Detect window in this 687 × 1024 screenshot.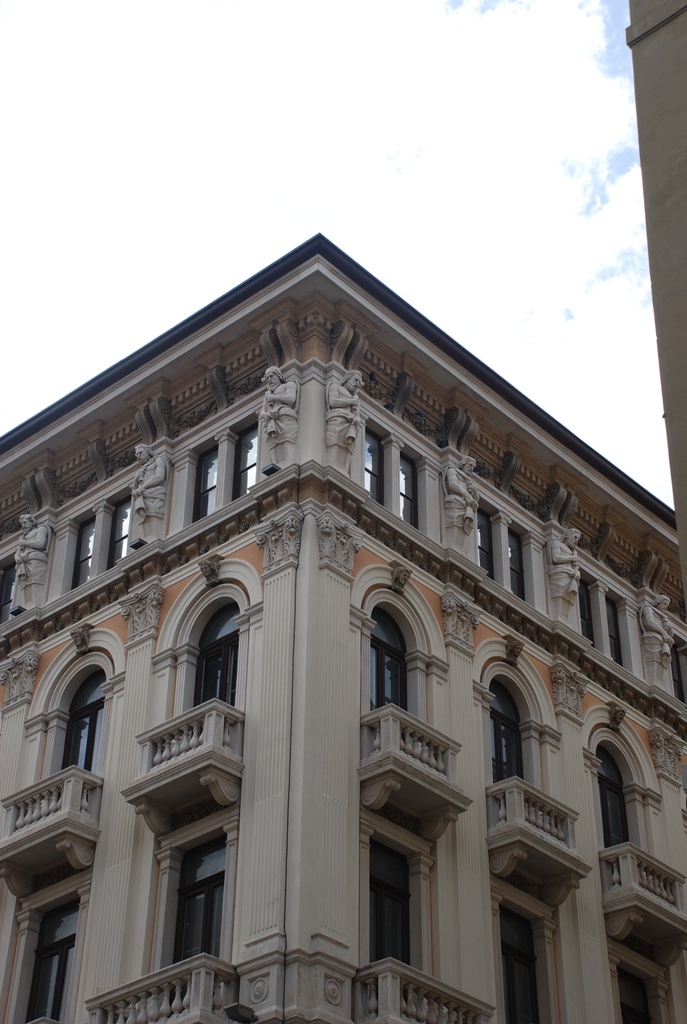
Detection: bbox=[190, 614, 237, 723].
